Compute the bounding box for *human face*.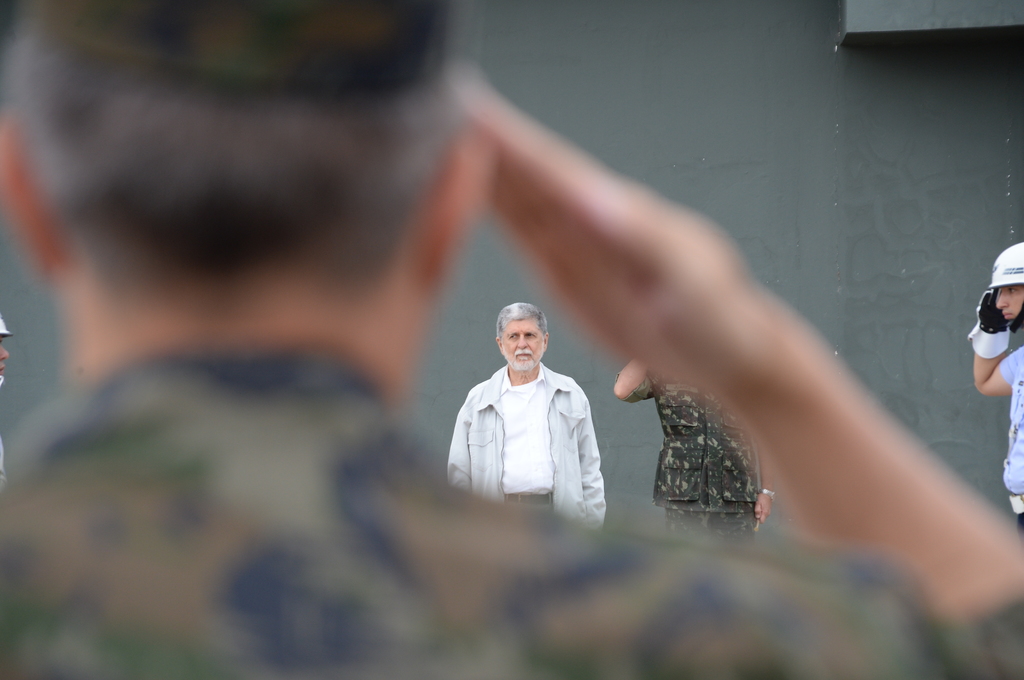
left=997, top=285, right=1023, bottom=317.
